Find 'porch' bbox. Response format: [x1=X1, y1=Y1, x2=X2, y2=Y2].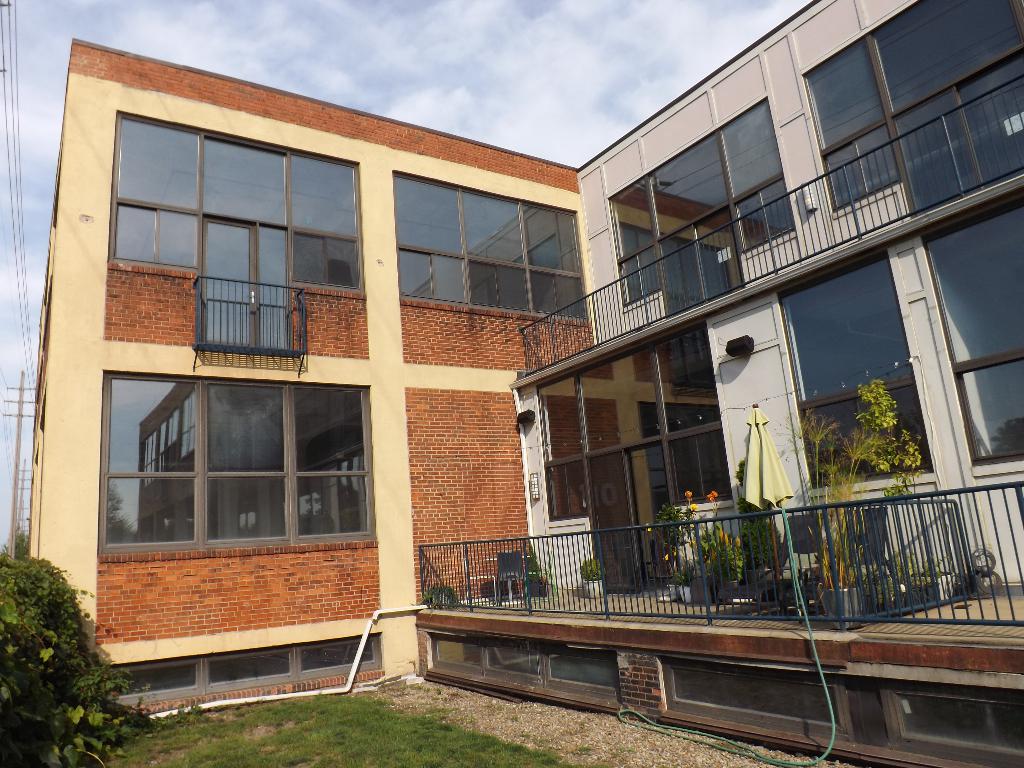
[x1=422, y1=586, x2=1023, y2=647].
